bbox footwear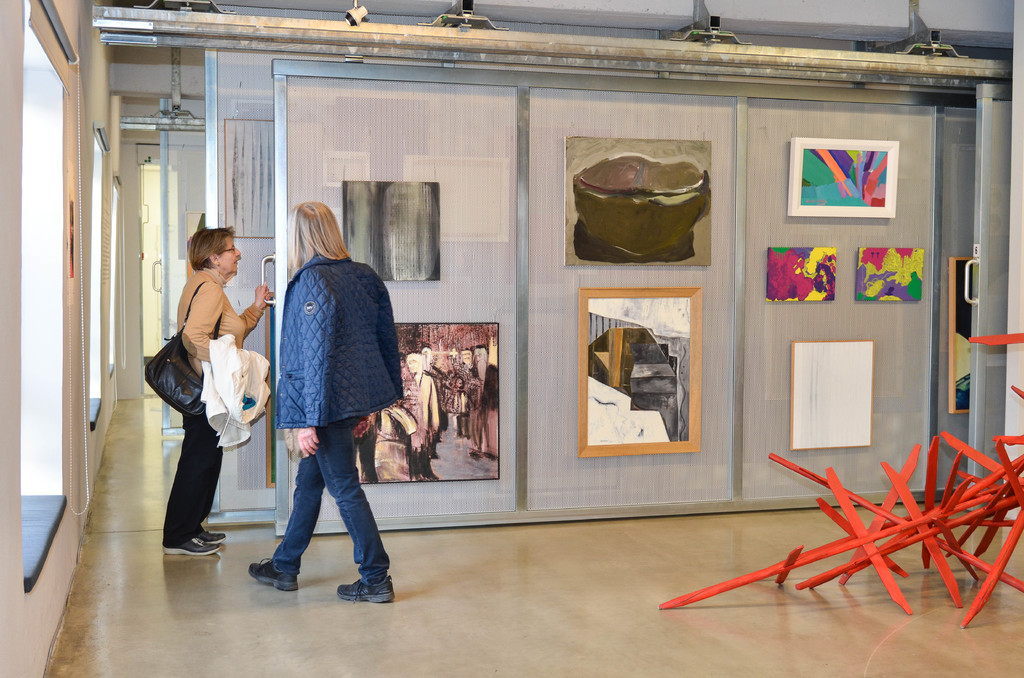
(x1=163, y1=537, x2=220, y2=557)
